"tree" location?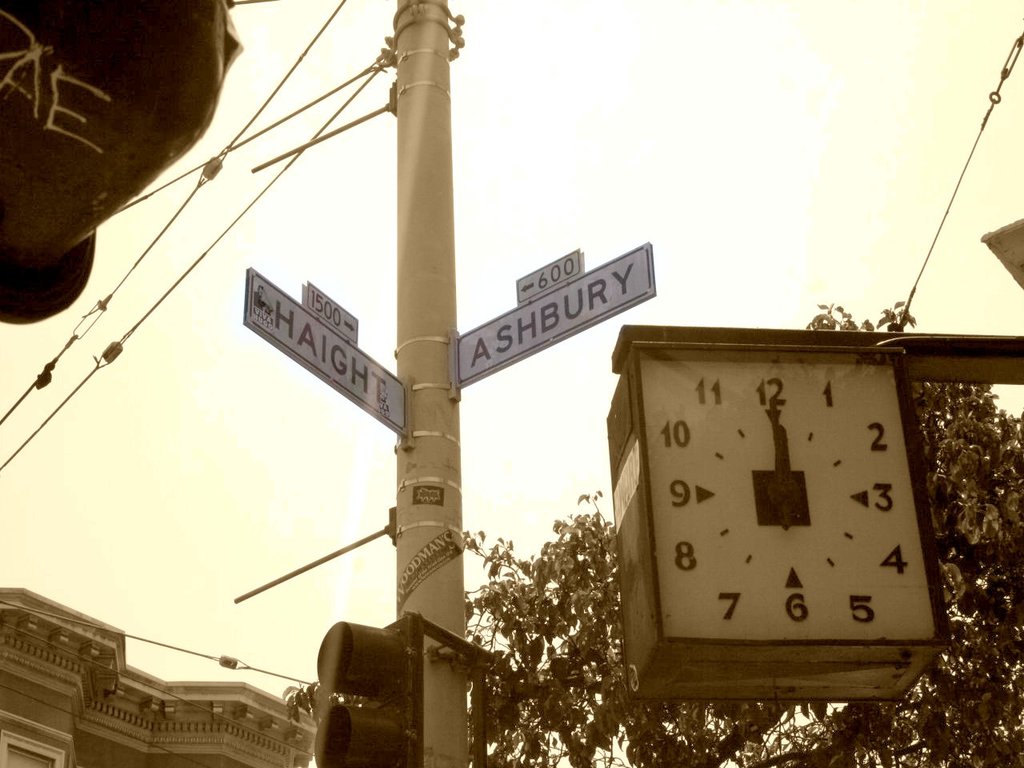
BBox(462, 295, 1023, 767)
